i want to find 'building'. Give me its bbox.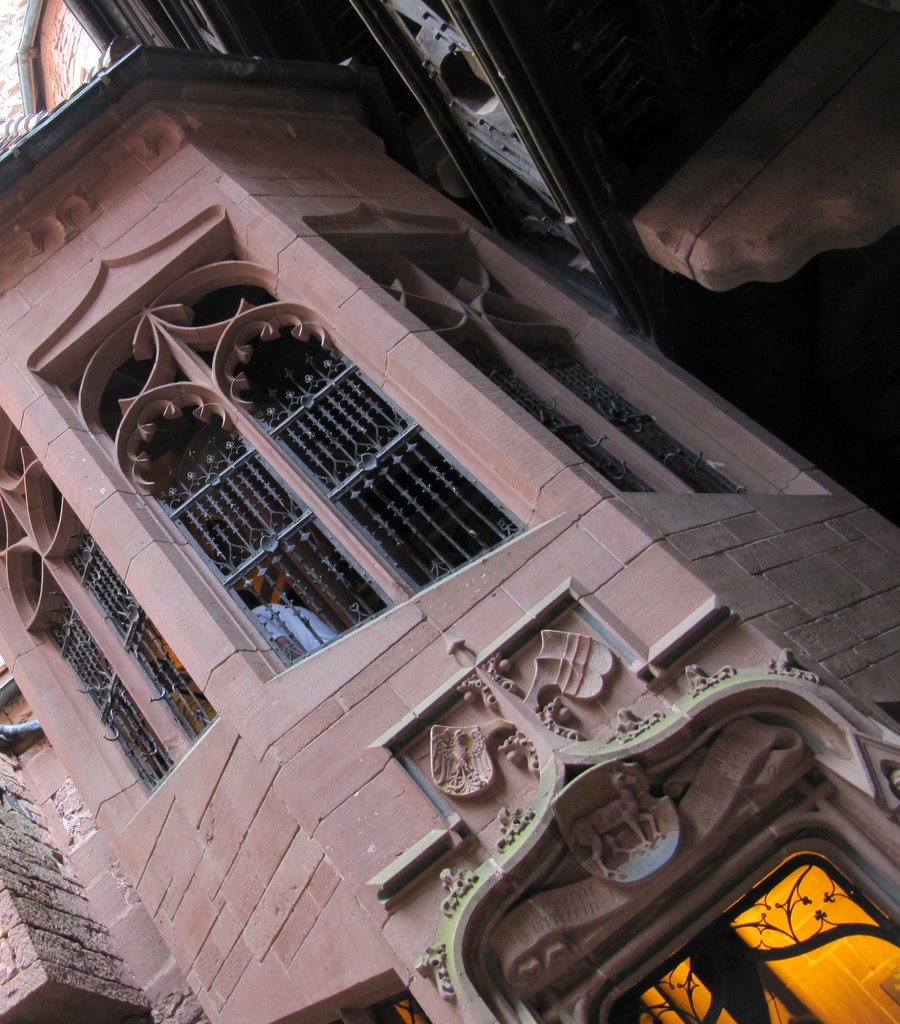
0, 3, 899, 1023.
